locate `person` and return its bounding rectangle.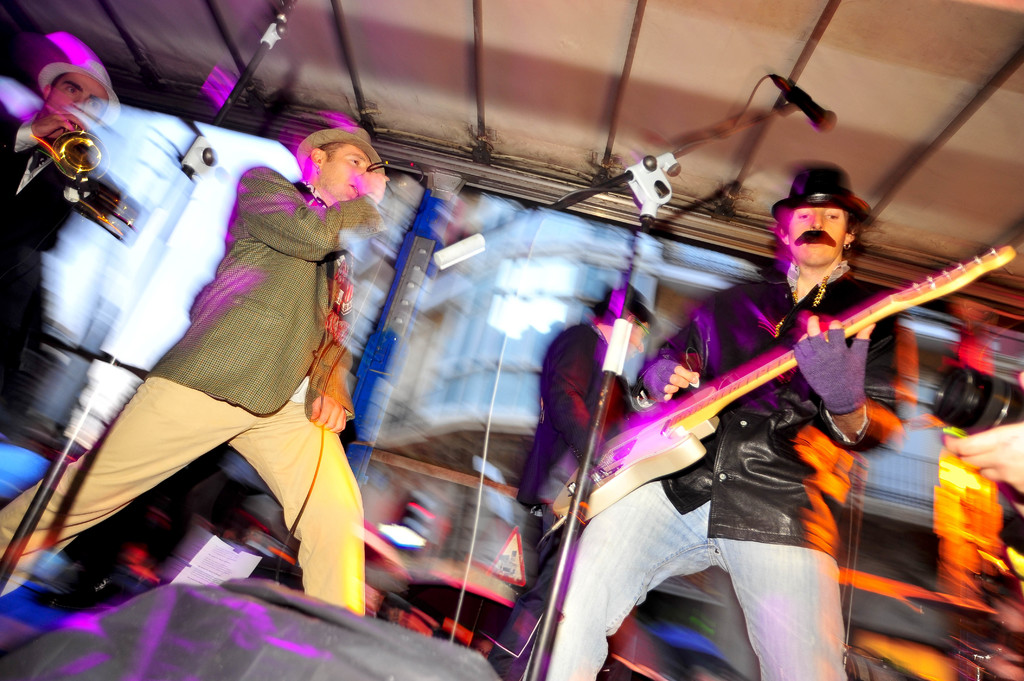
[x1=0, y1=50, x2=125, y2=445].
